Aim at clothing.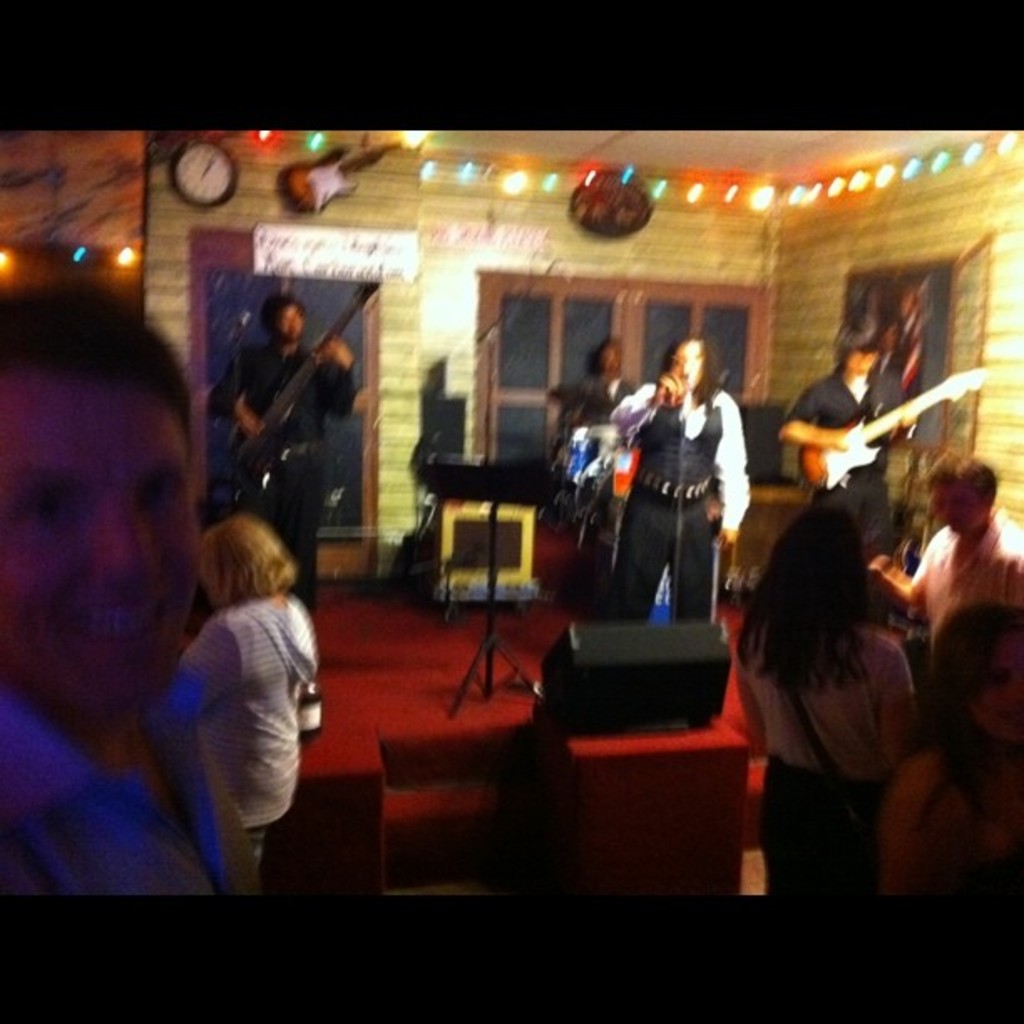
Aimed at box=[606, 376, 766, 609].
